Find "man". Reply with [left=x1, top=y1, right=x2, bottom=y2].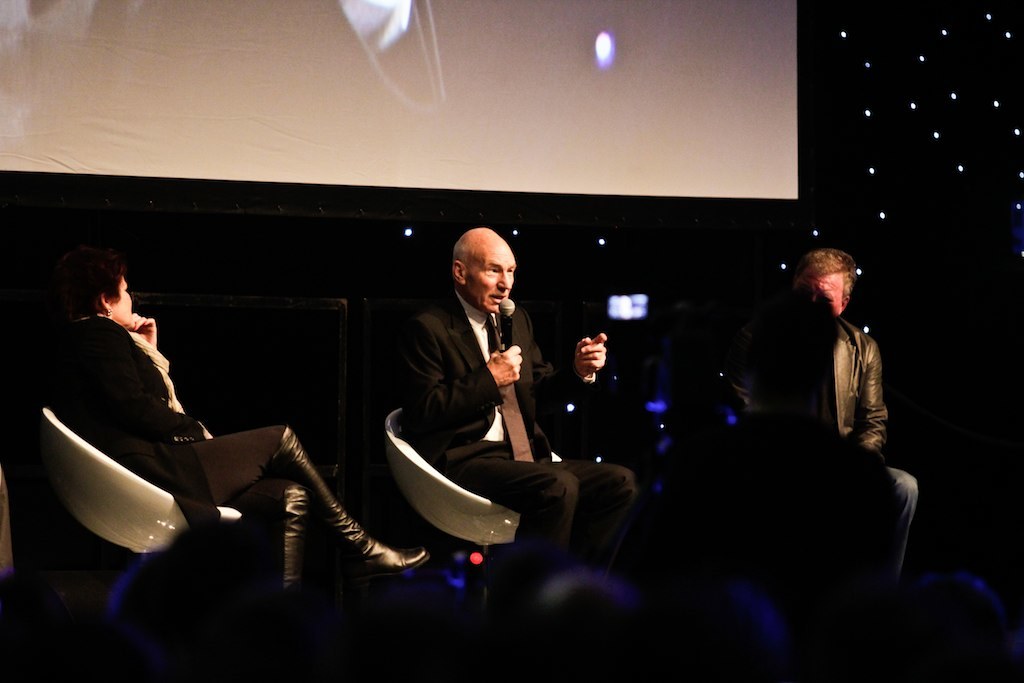
[left=396, top=229, right=636, bottom=622].
